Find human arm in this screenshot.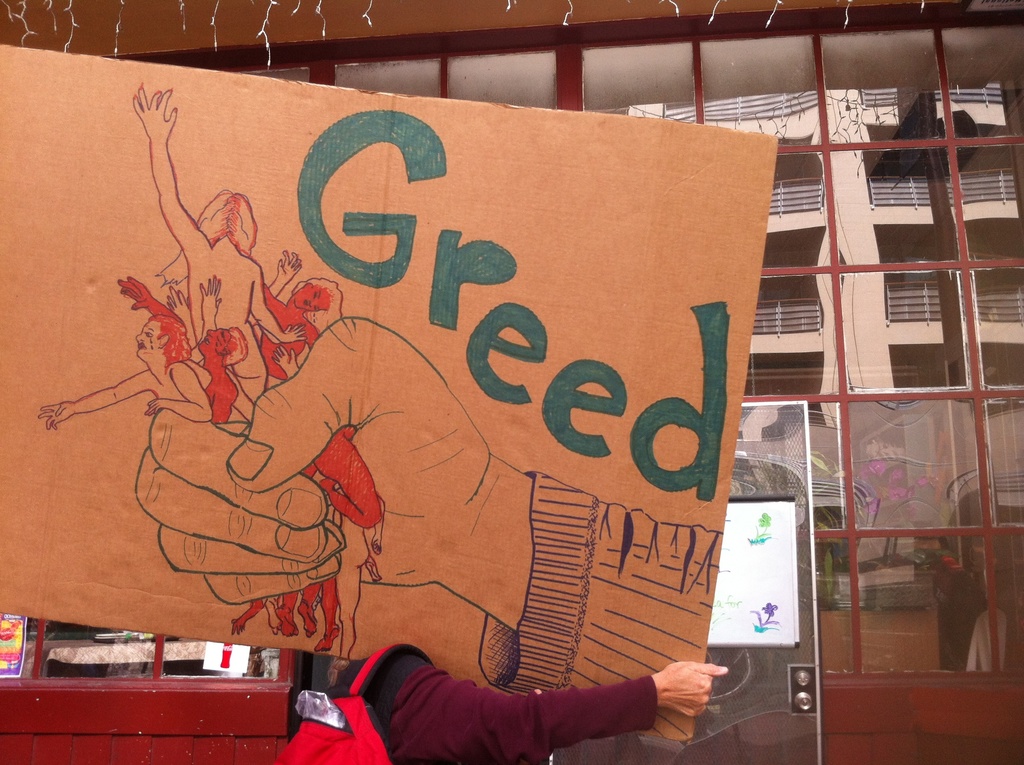
The bounding box for human arm is <box>199,277,259,424</box>.
